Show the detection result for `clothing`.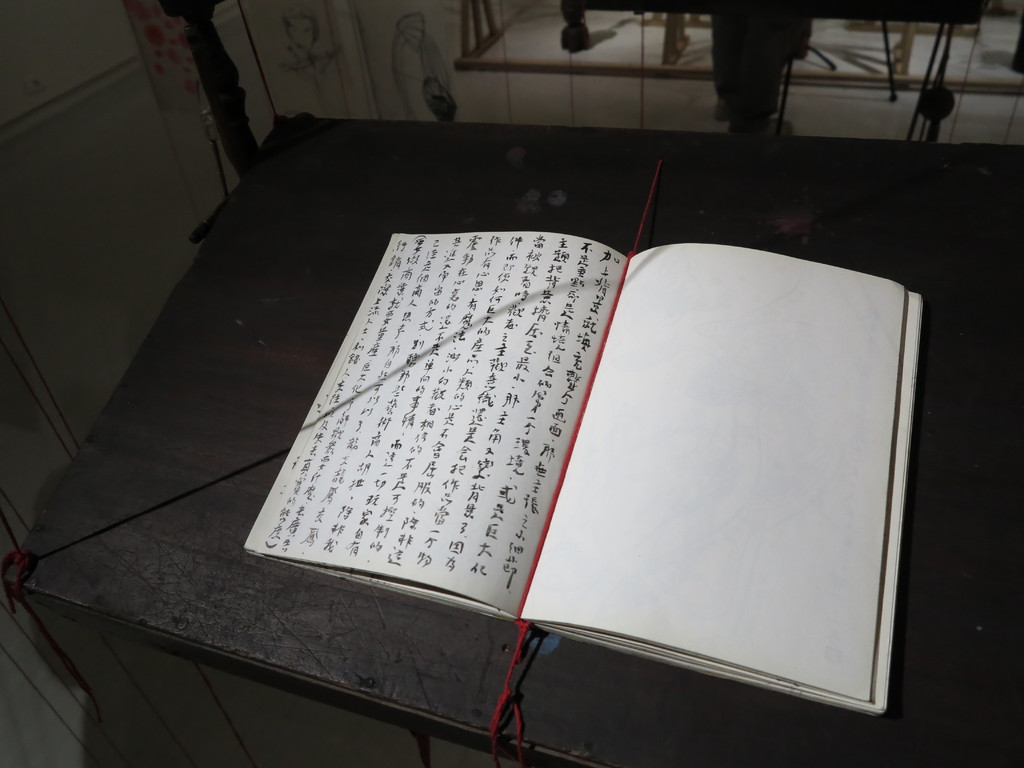
713/0/786/124.
